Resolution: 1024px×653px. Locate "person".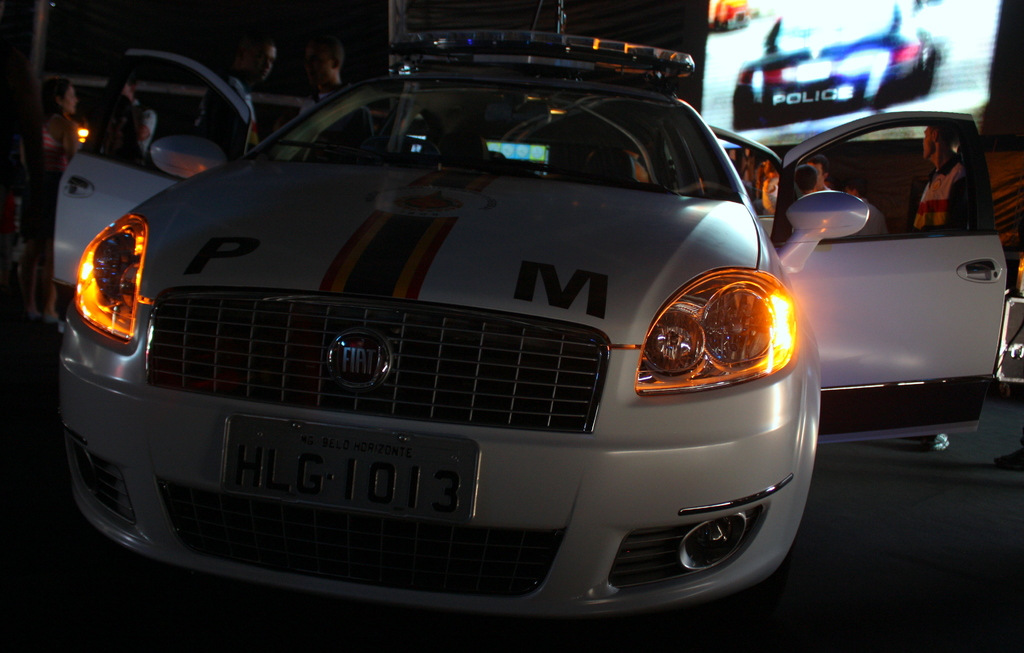
locate(195, 33, 276, 150).
